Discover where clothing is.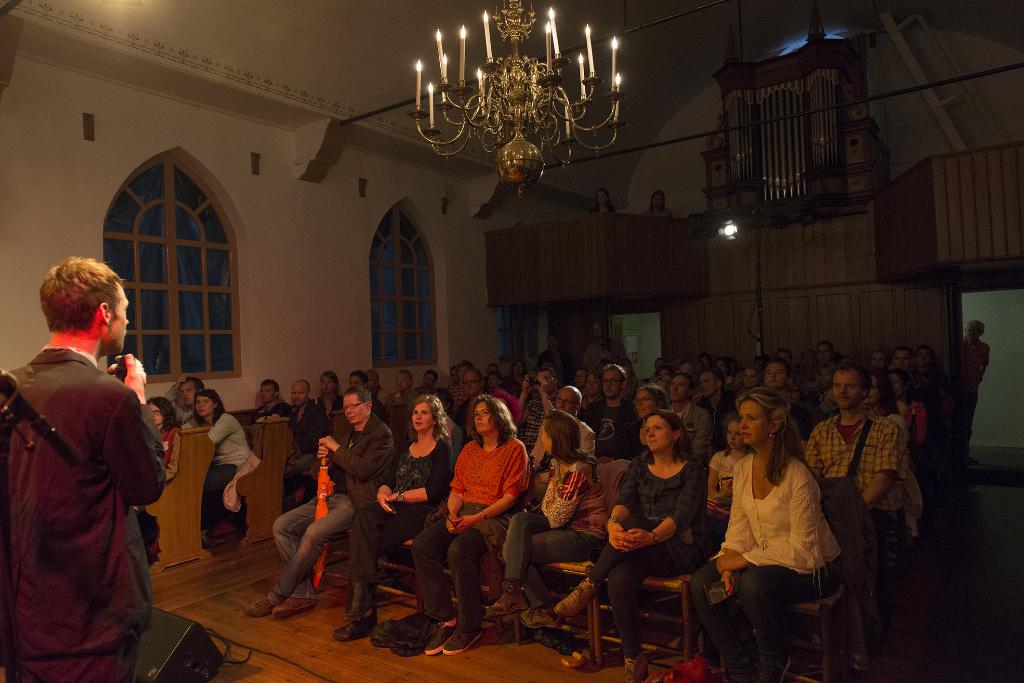
Discovered at left=0, top=343, right=161, bottom=682.
